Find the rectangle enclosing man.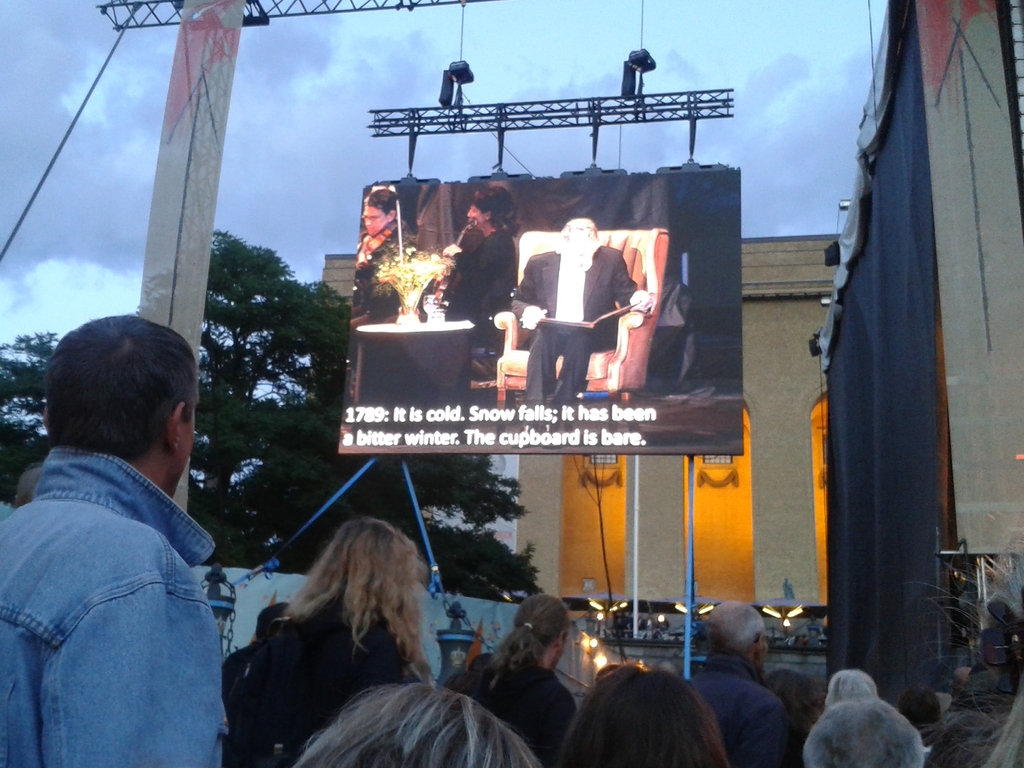
bbox=[349, 180, 422, 332].
